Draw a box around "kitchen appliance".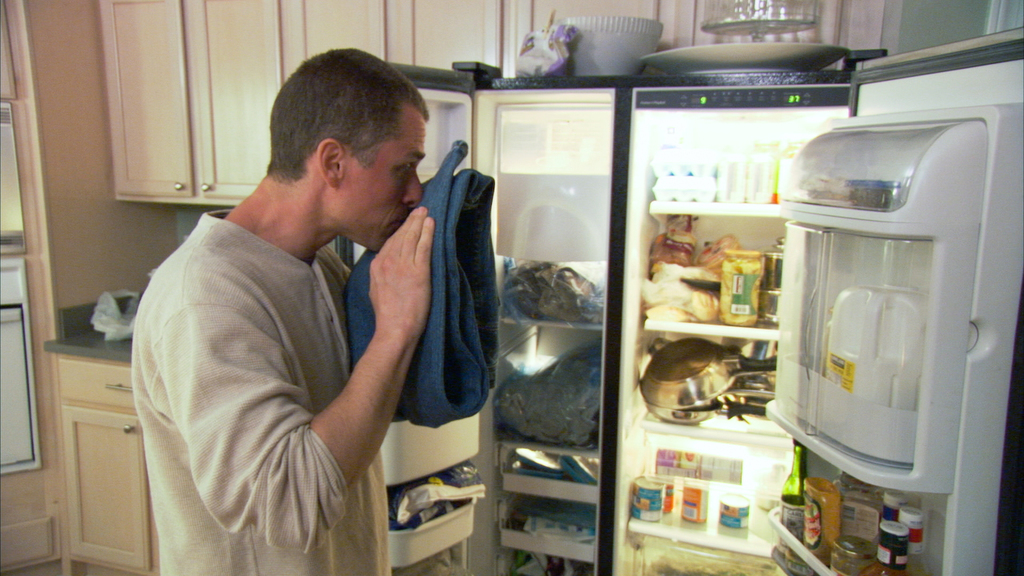
left=722, top=495, right=749, bottom=529.
